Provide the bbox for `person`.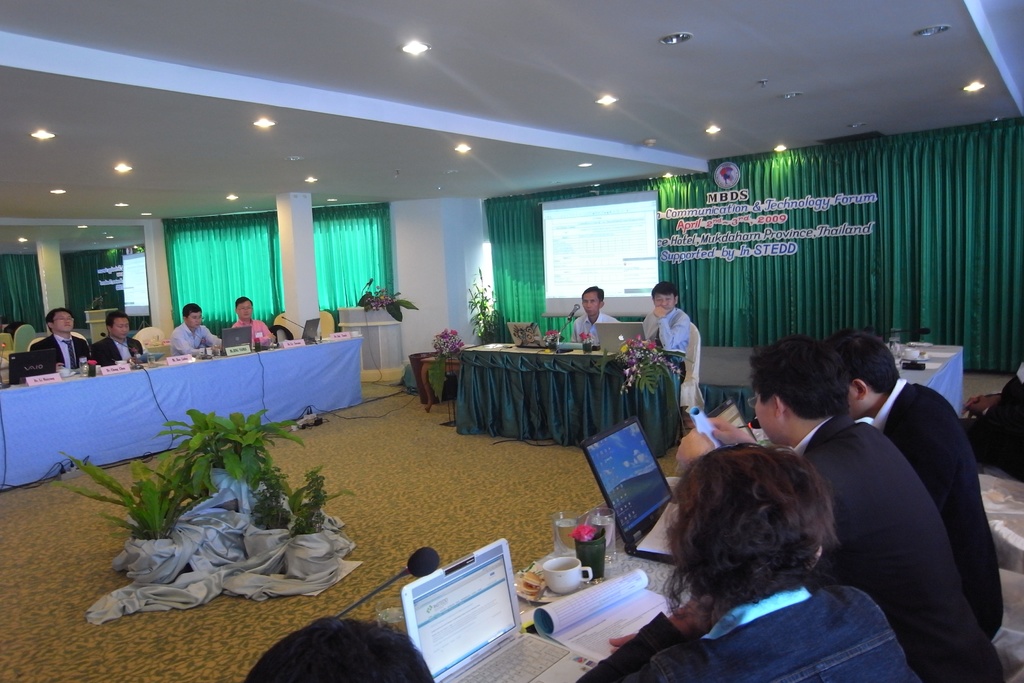
pyautogui.locateOnScreen(570, 283, 619, 343).
